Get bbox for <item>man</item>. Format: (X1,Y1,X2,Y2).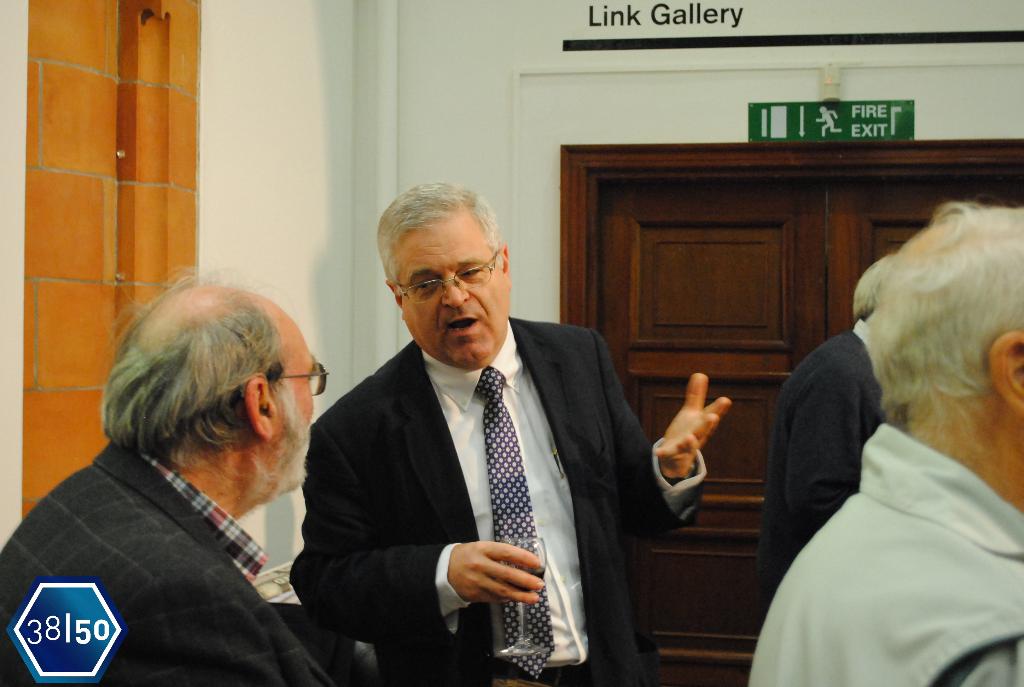
(0,265,367,686).
